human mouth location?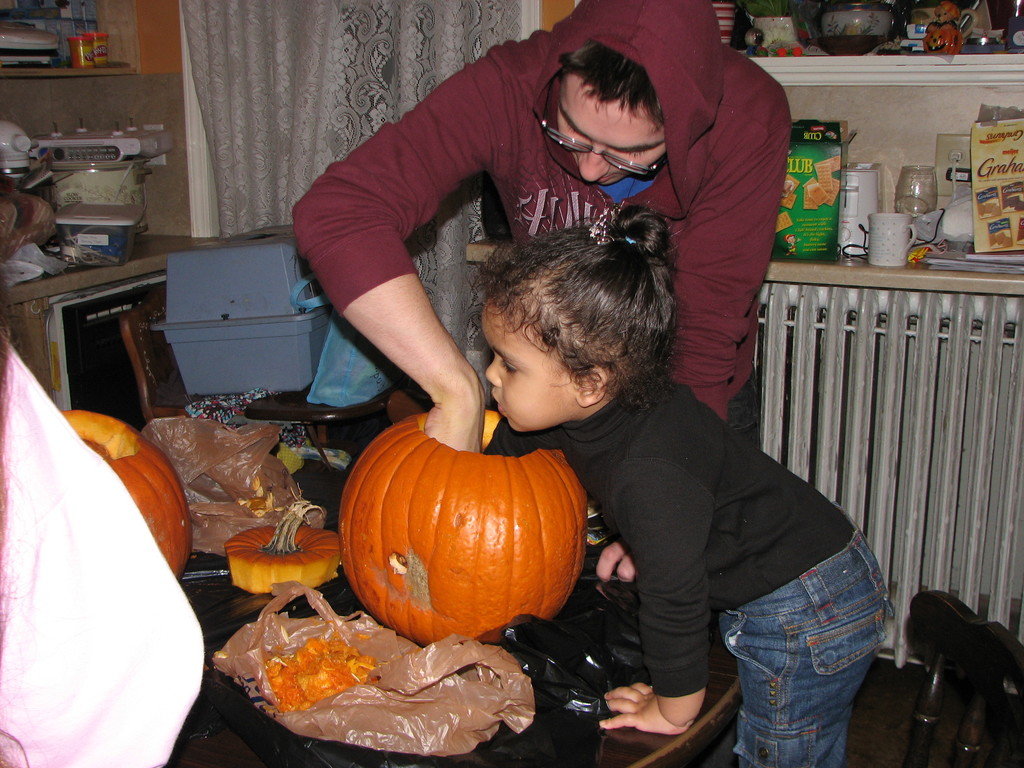
bbox=(490, 387, 509, 415)
